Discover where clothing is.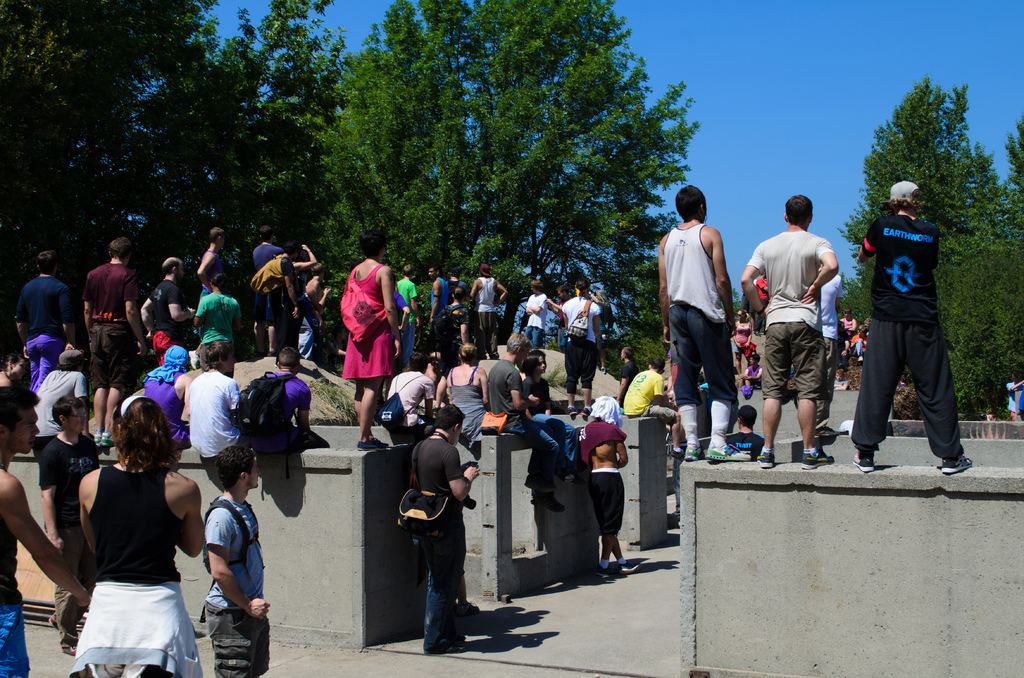
Discovered at 618/361/636/382.
